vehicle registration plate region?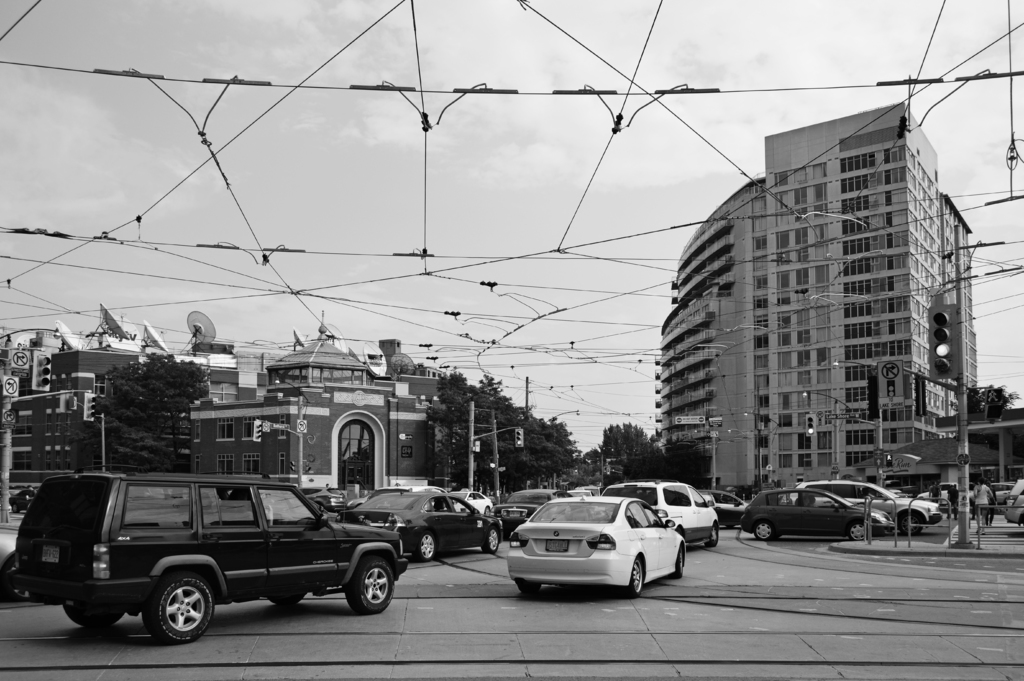
[x1=42, y1=545, x2=60, y2=561]
